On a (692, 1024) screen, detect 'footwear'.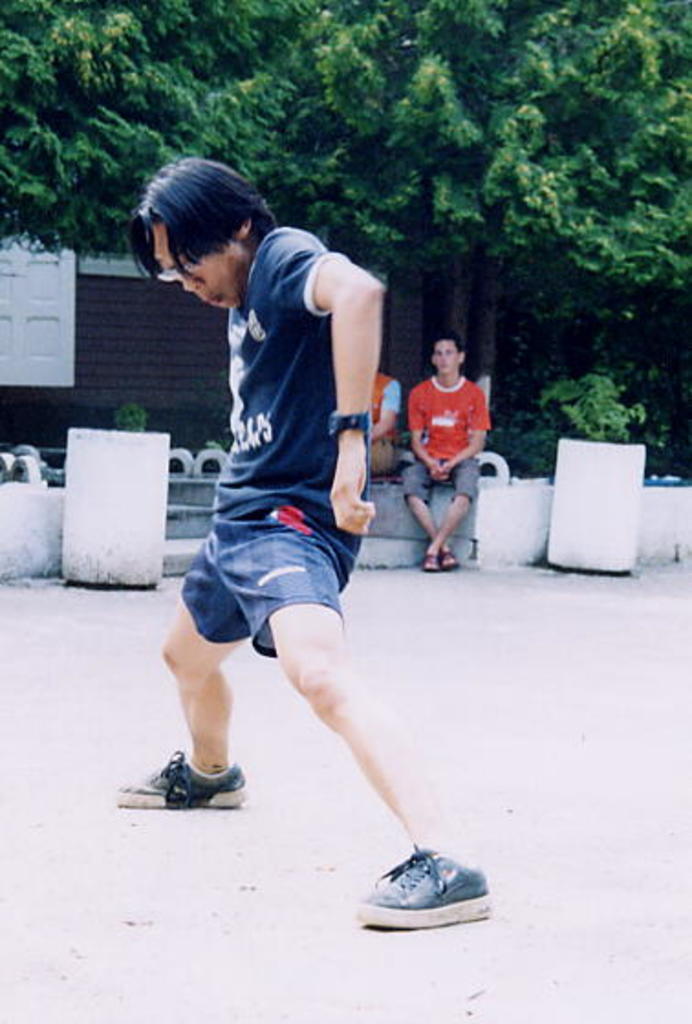
[359,841,491,923].
